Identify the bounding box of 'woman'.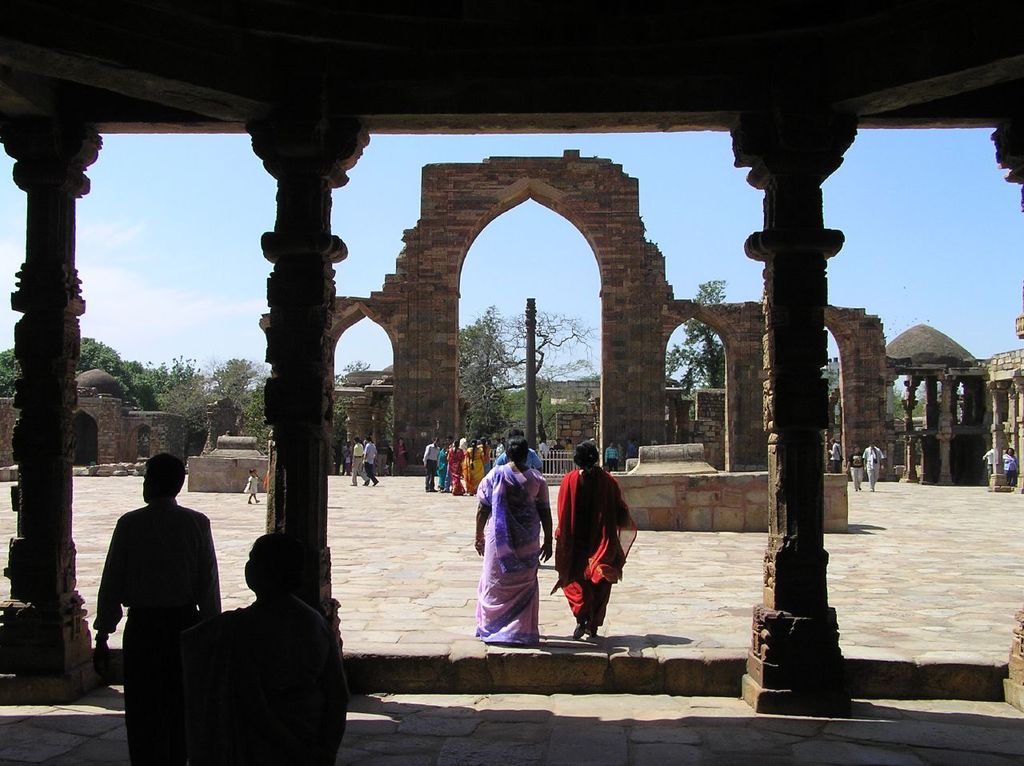
468,435,542,636.
